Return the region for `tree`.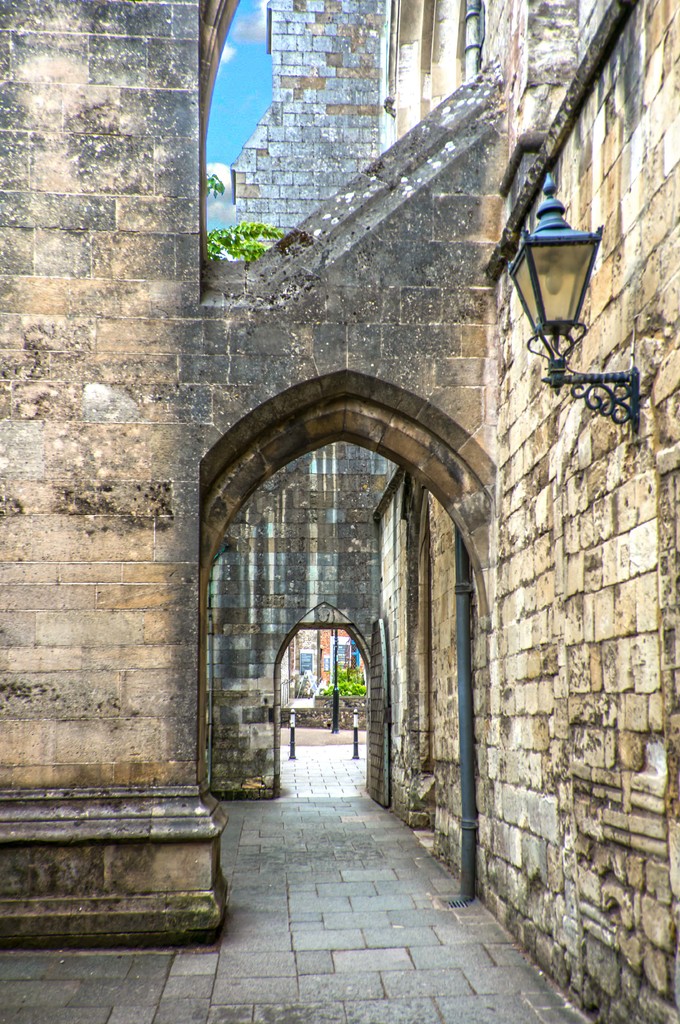
[left=200, top=168, right=277, bottom=268].
